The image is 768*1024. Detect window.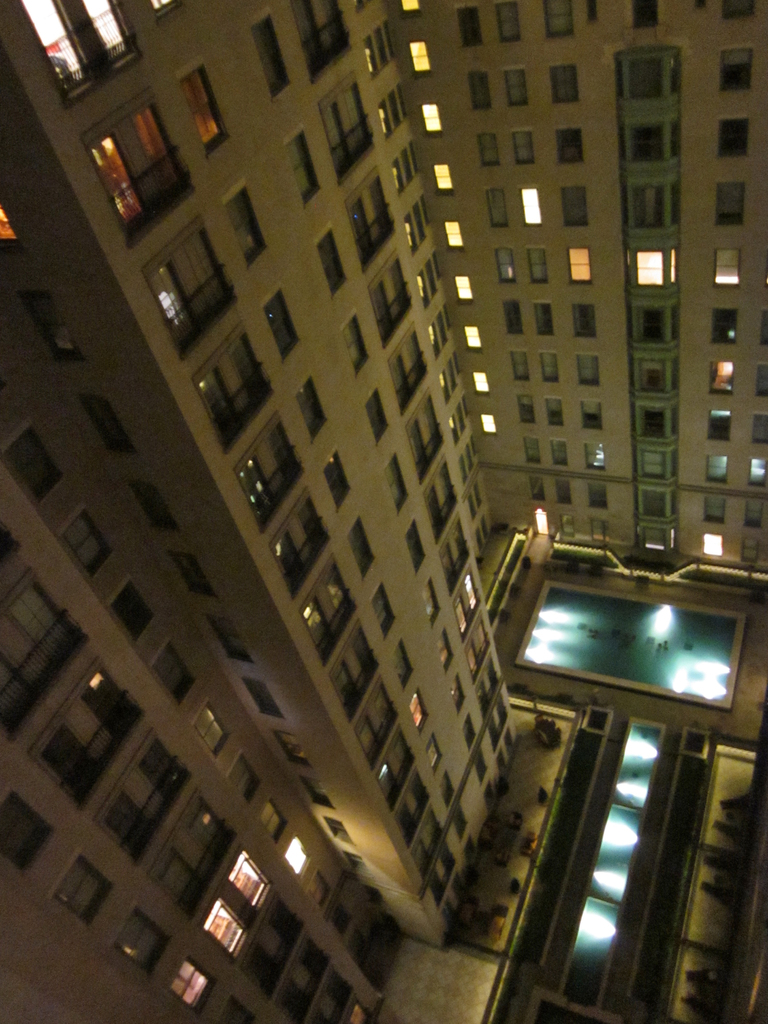
Detection: 388:778:436:846.
